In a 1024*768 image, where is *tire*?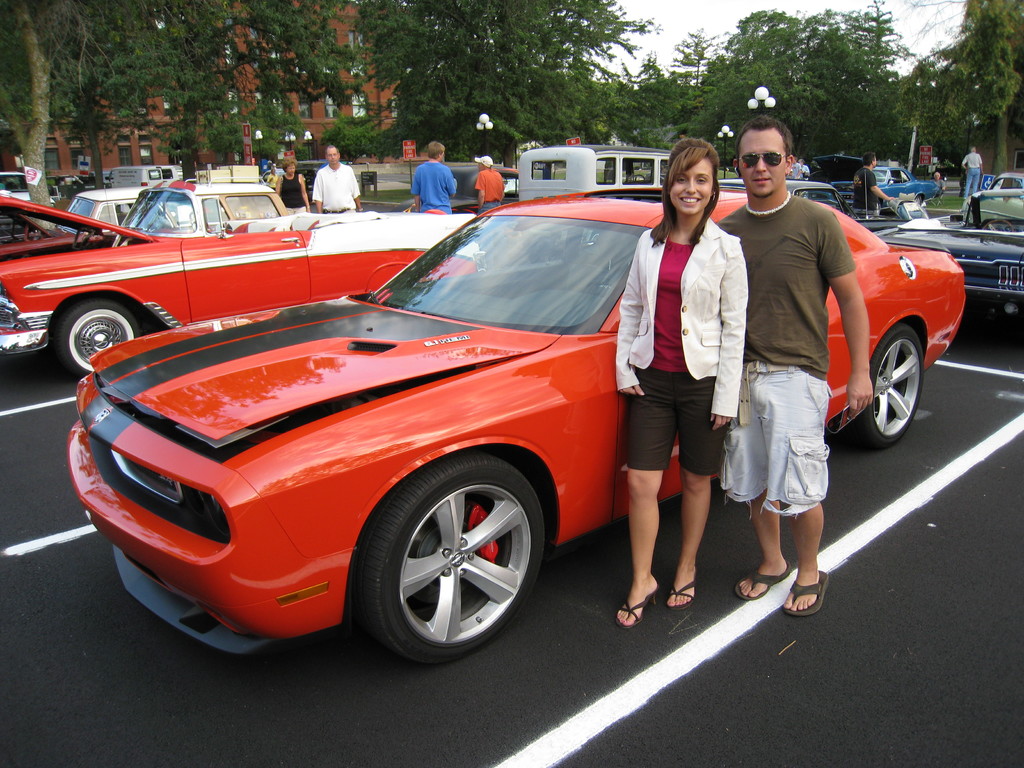
box=[54, 299, 143, 383].
